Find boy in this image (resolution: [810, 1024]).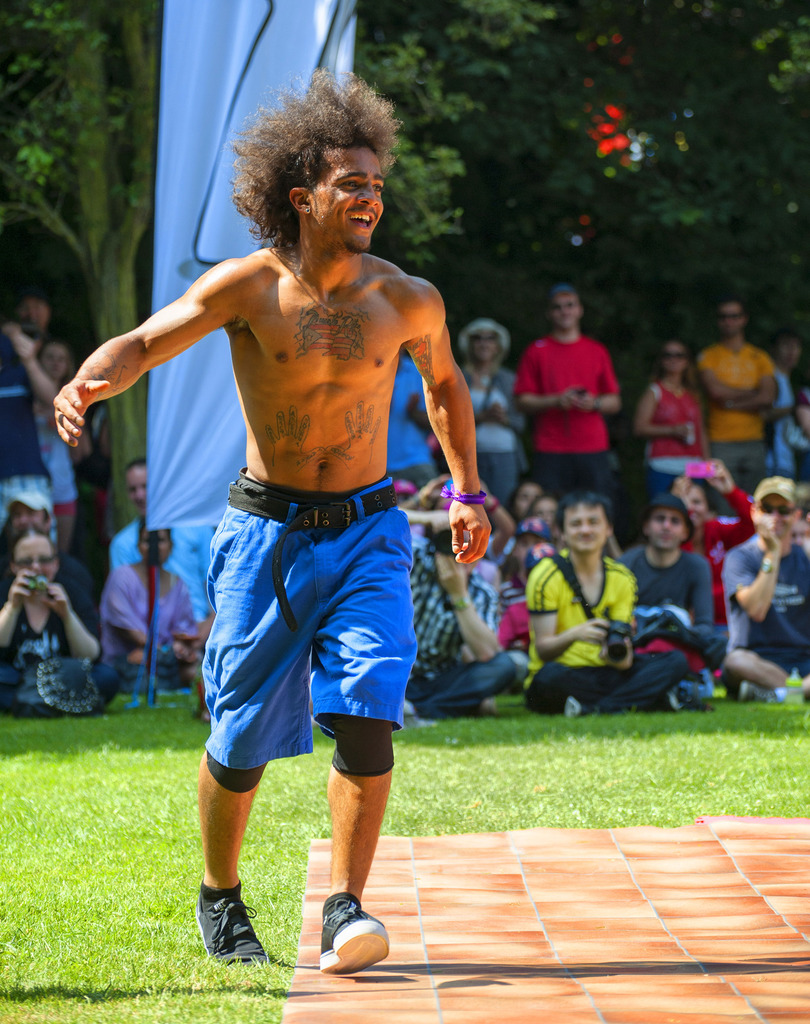
<region>107, 511, 205, 700</region>.
